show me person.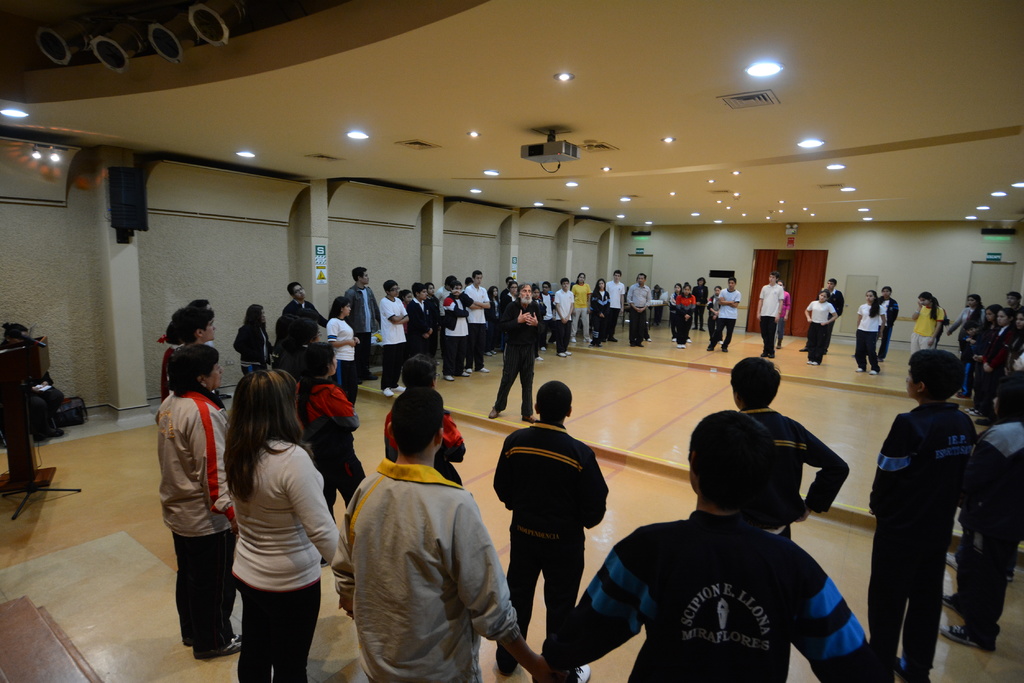
person is here: region(152, 332, 229, 668).
